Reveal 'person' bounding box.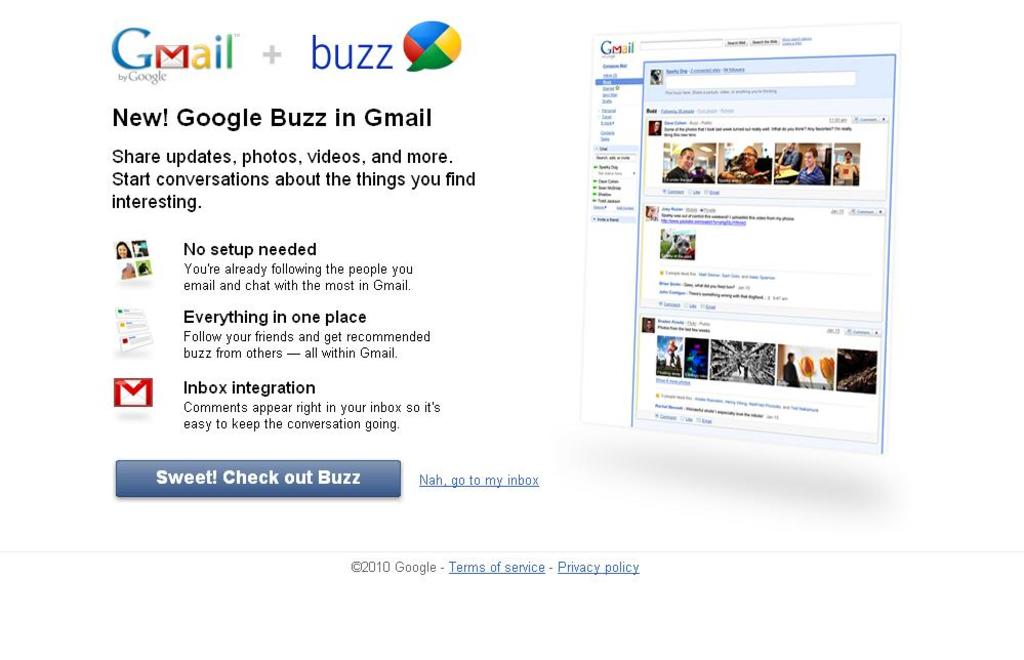
Revealed: x1=719 y1=142 x2=767 y2=179.
